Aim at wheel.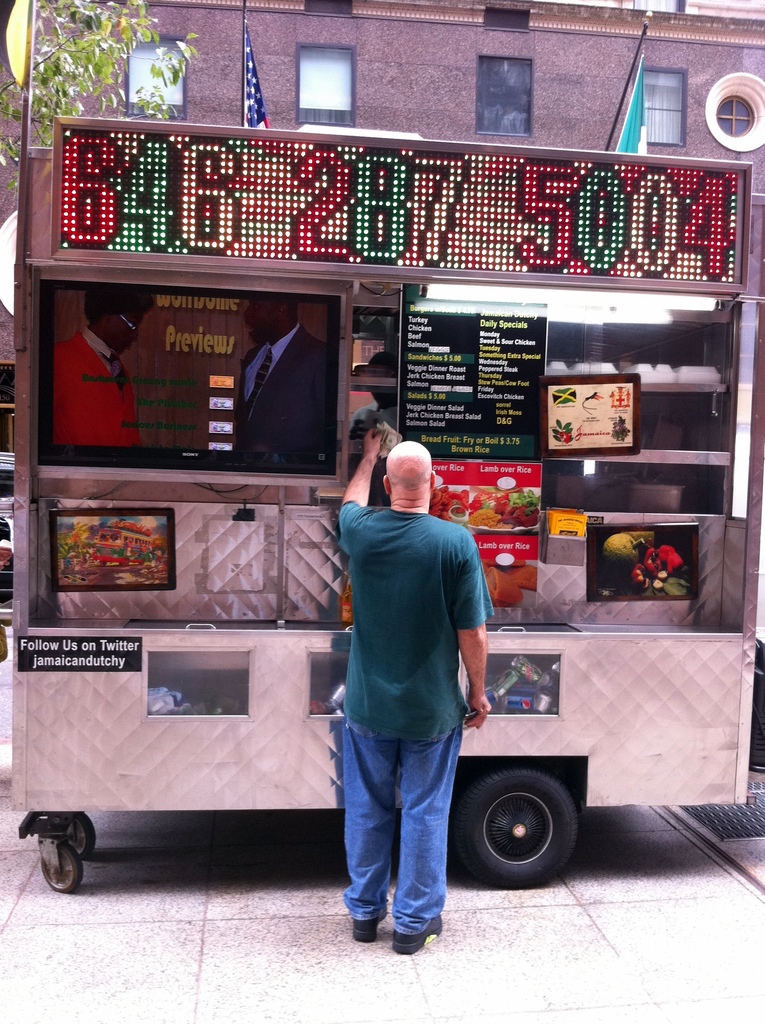
Aimed at (left=452, top=758, right=577, bottom=888).
